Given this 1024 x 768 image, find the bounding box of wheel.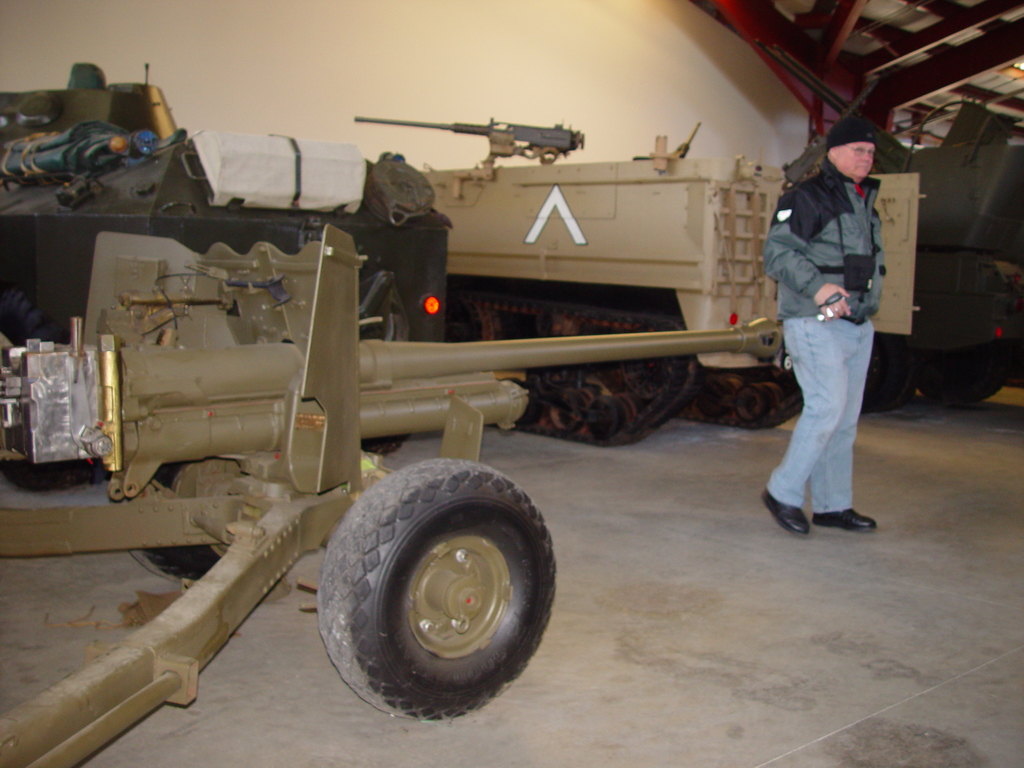
[618, 392, 644, 424].
